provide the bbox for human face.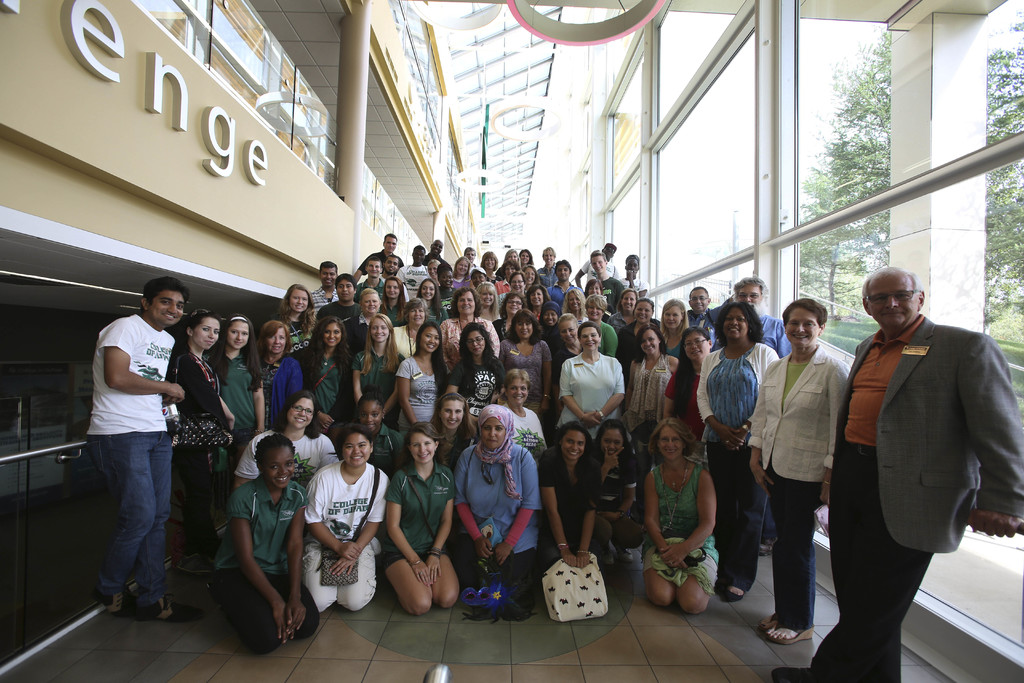
(511,275,524,290).
